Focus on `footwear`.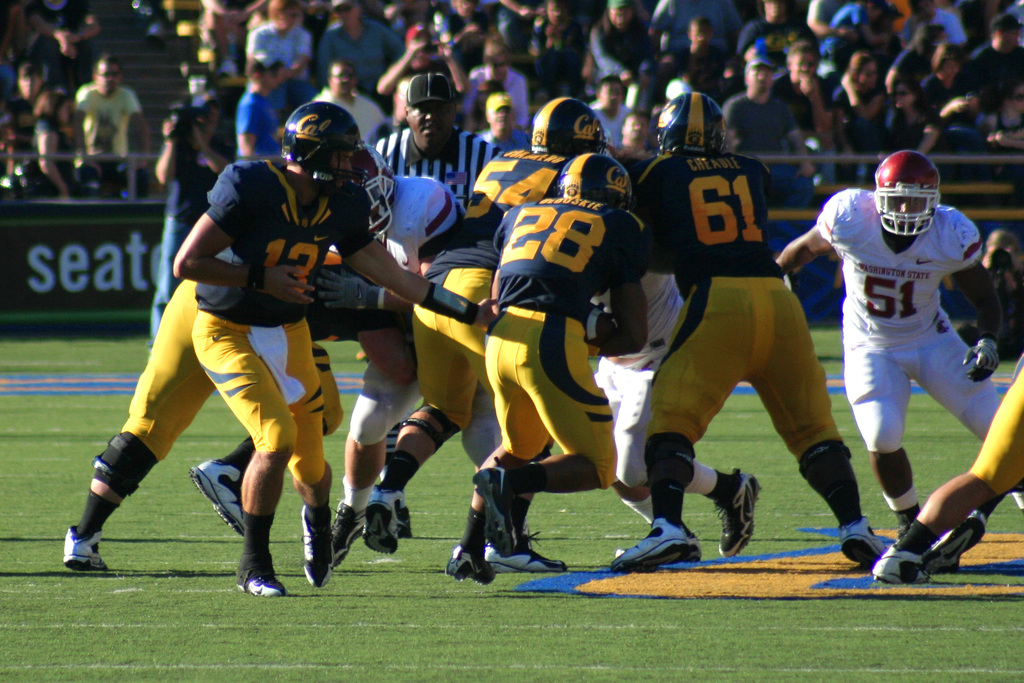
Focused at crop(872, 545, 932, 587).
